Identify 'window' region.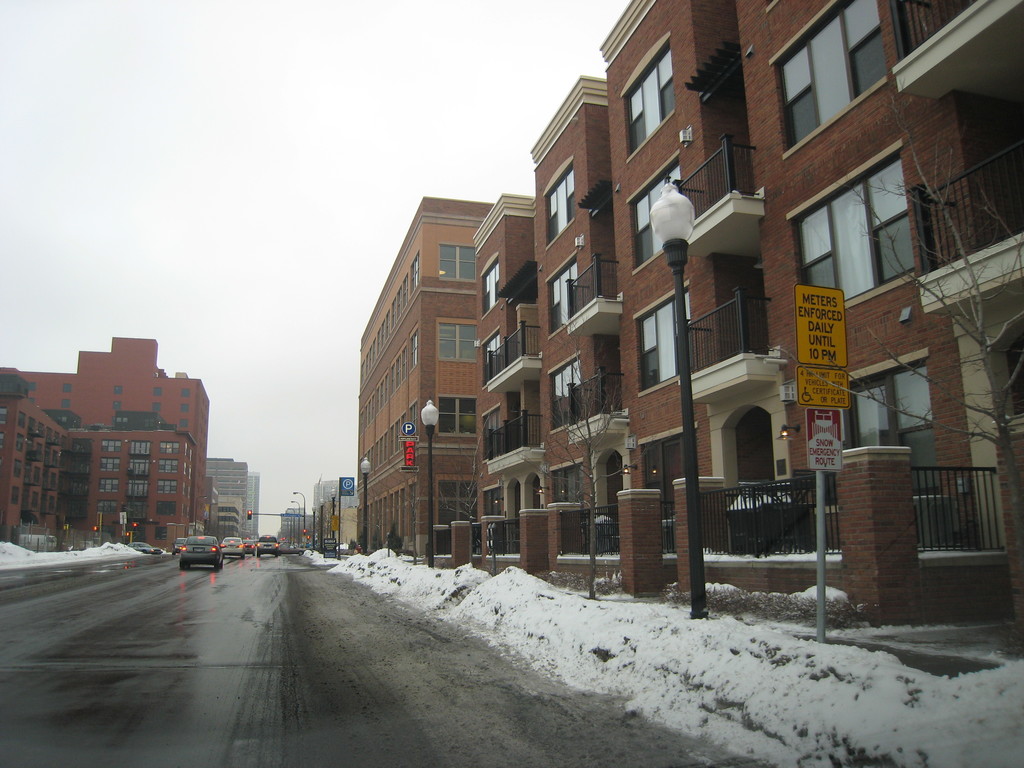
Region: bbox=(97, 497, 122, 513).
